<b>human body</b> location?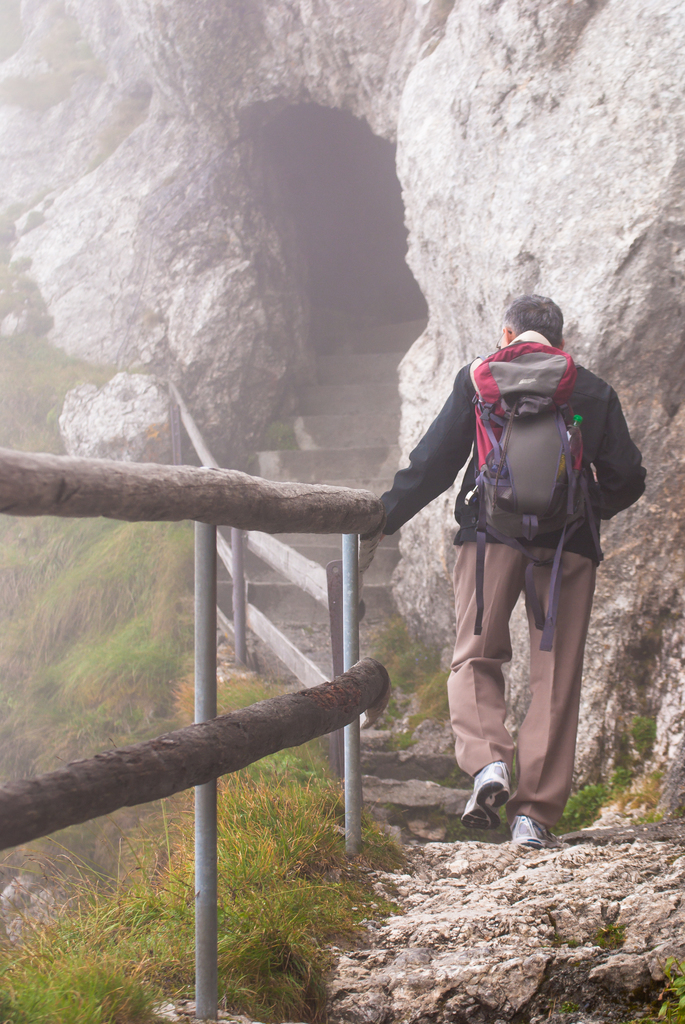
{"x1": 359, "y1": 283, "x2": 640, "y2": 851}
